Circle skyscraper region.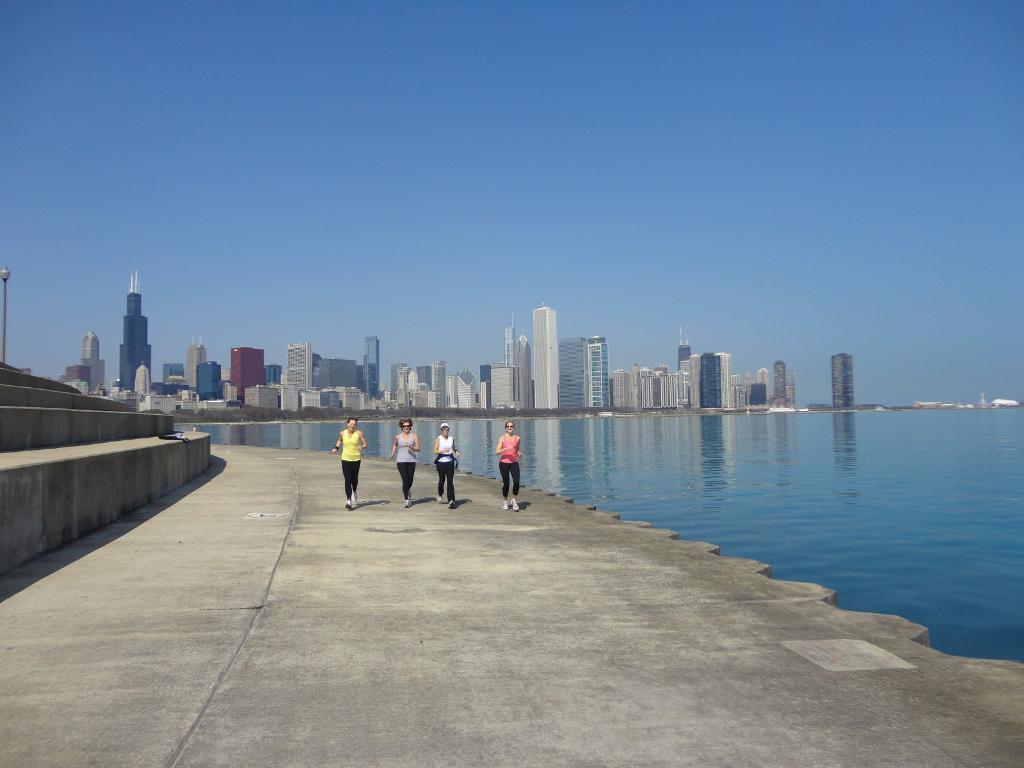
Region: crop(536, 299, 559, 408).
